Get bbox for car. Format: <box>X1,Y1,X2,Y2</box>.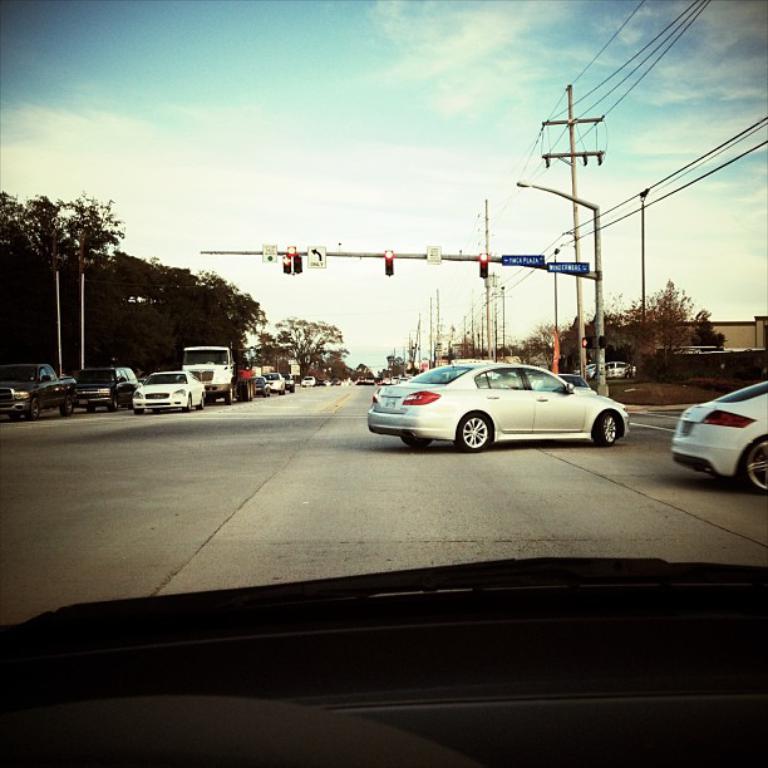
<box>397,378,403,383</box>.
